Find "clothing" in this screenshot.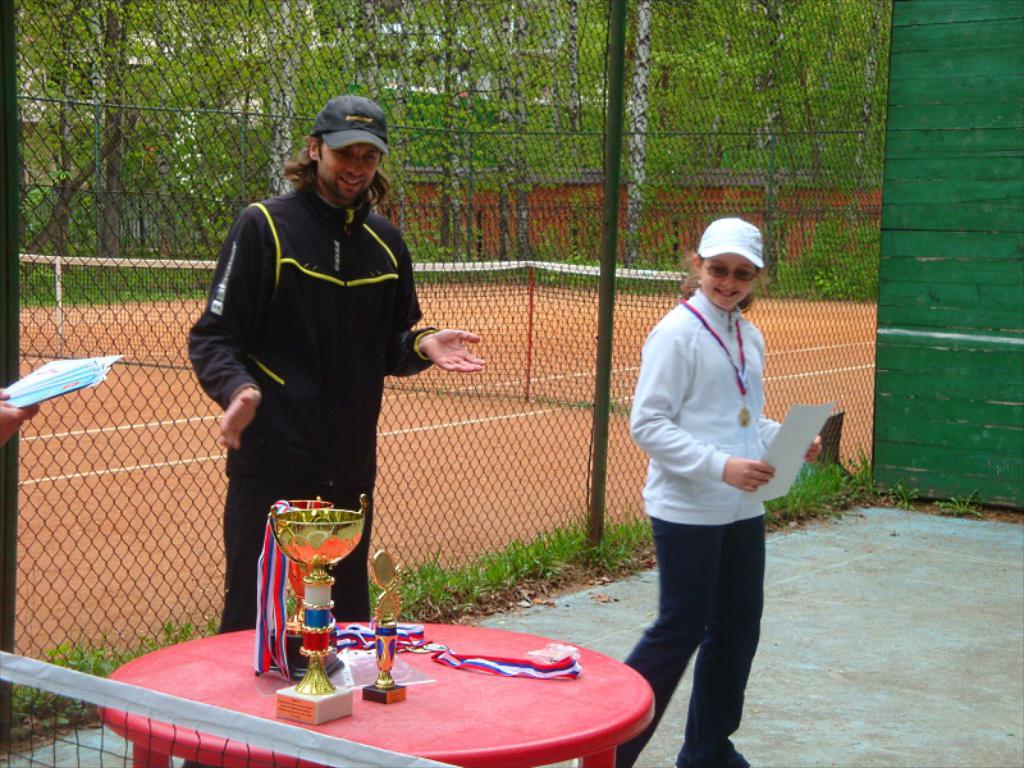
The bounding box for "clothing" is l=603, t=278, r=755, b=767.
